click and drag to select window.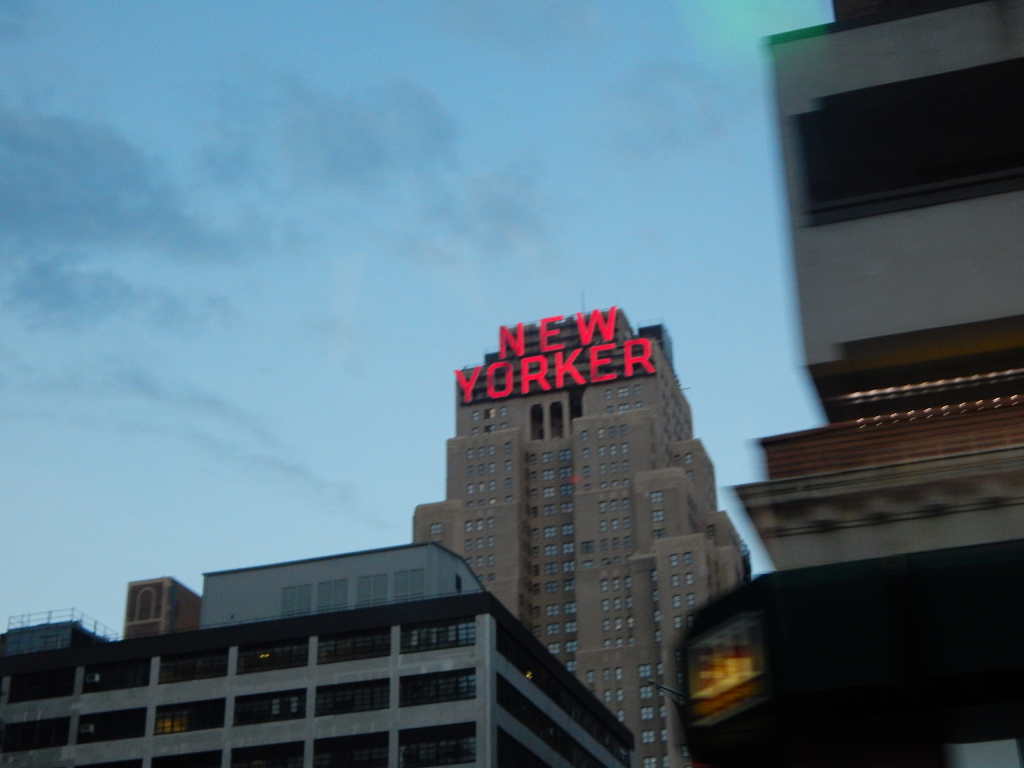
Selection: 312:736:391:767.
